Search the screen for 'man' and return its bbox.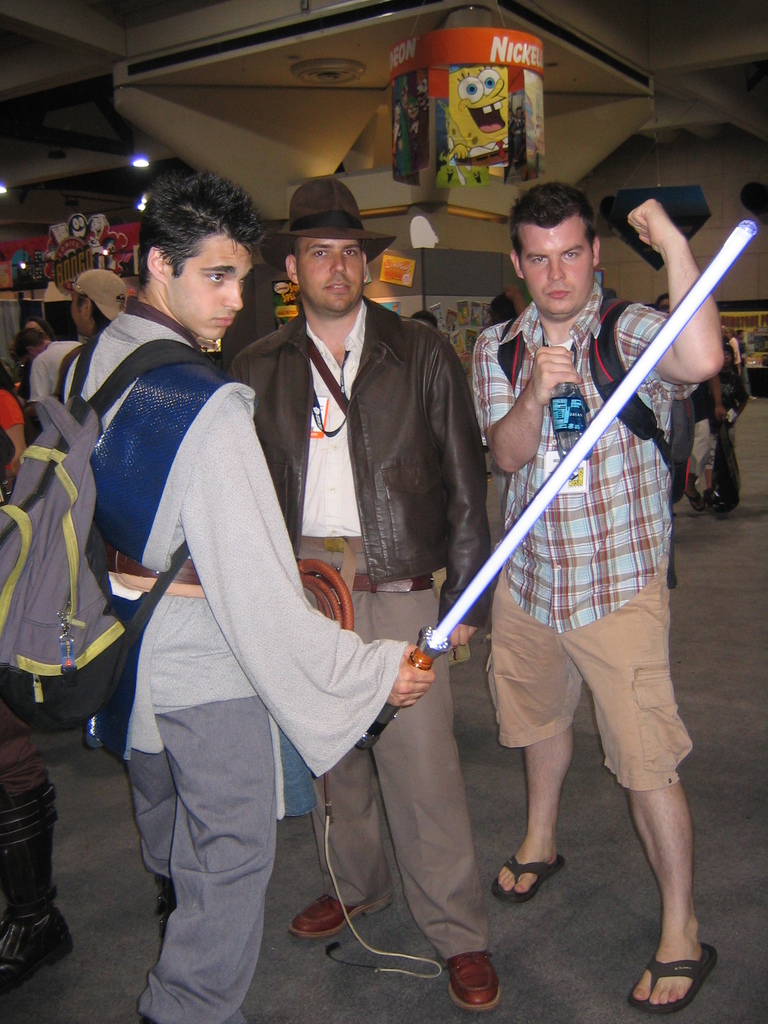
Found: x1=485, y1=189, x2=727, y2=1002.
